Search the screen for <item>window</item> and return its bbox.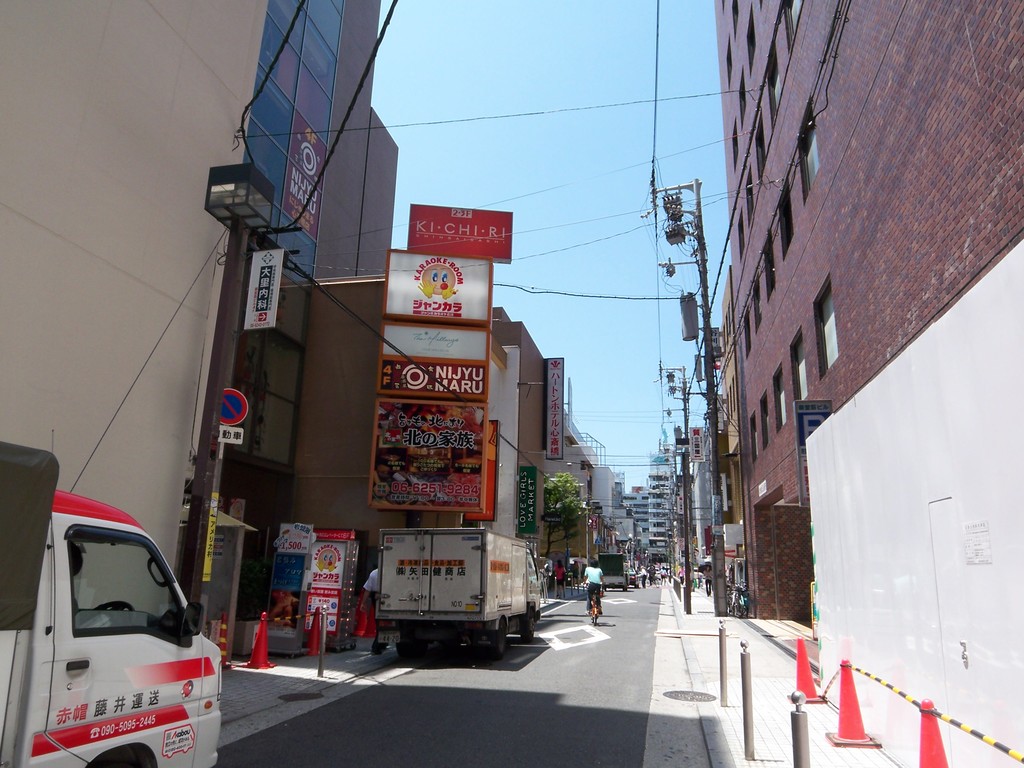
Found: <region>763, 392, 780, 450</region>.
